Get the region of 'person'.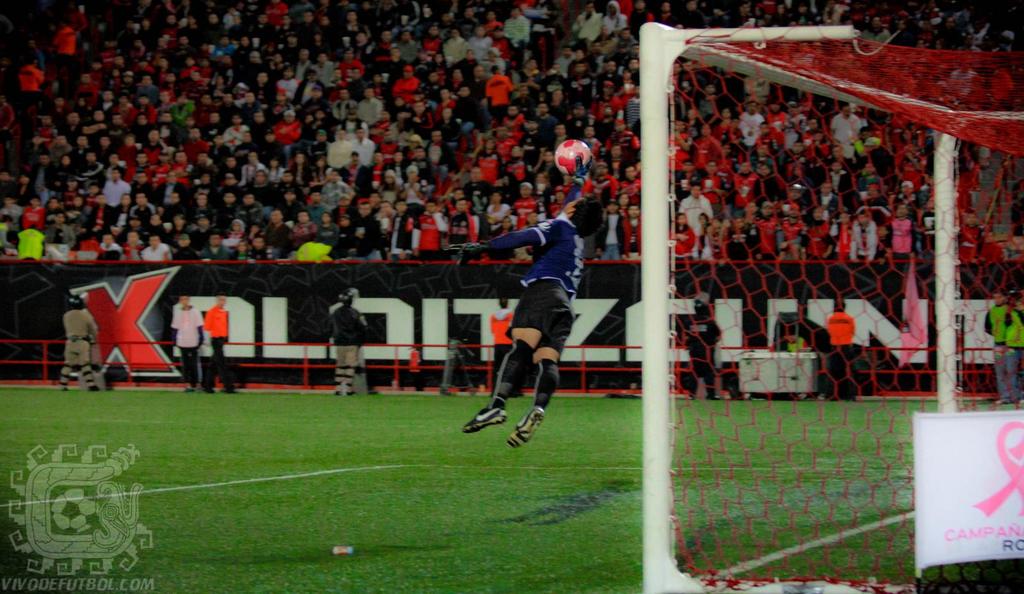
detection(506, 176, 538, 239).
